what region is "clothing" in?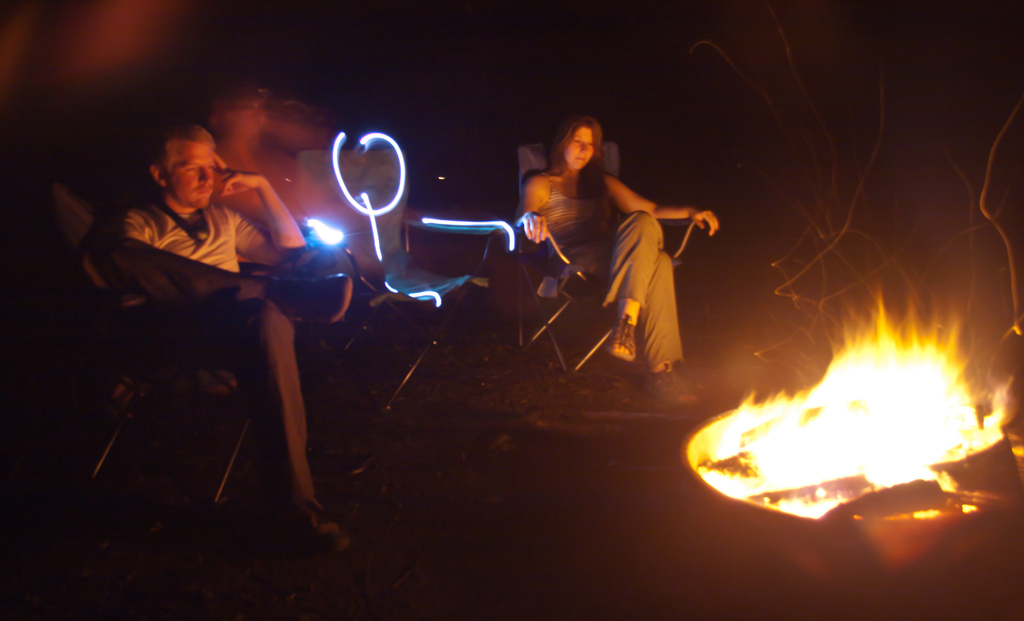
l=80, t=201, r=325, b=529.
